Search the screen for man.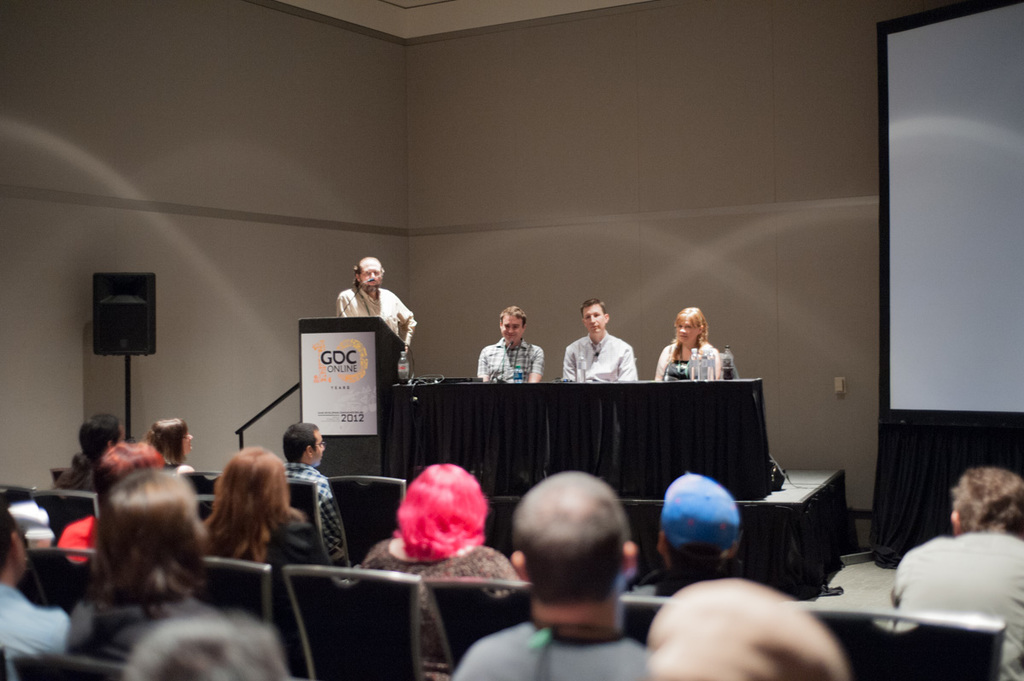
Found at box(476, 307, 540, 381).
